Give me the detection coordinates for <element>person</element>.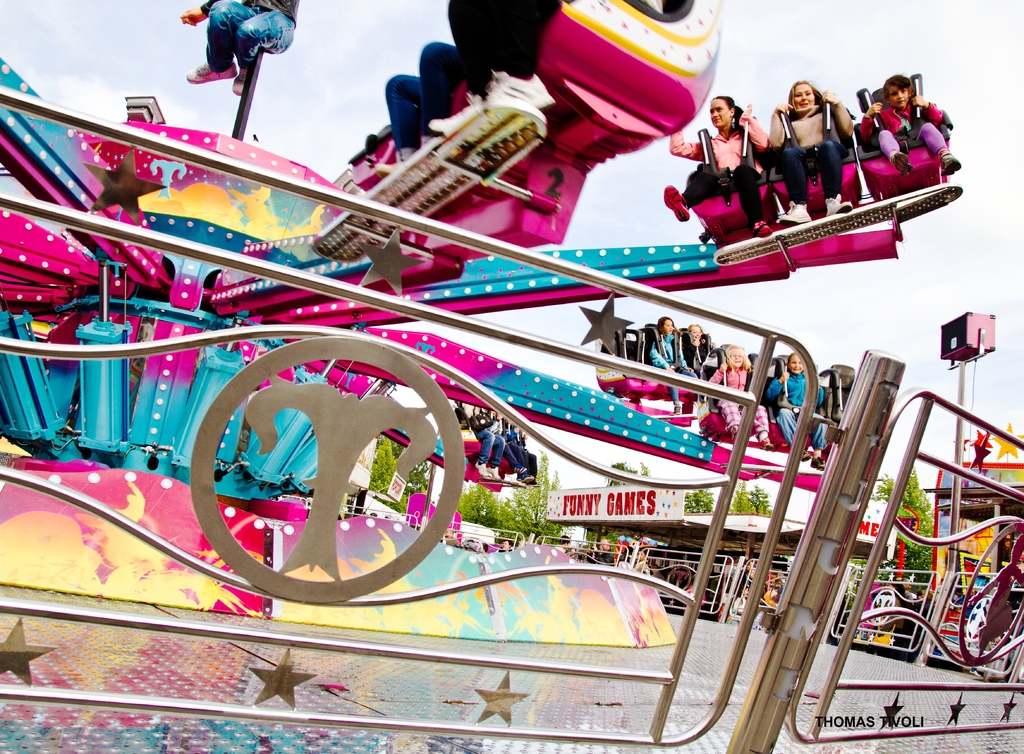
box(502, 421, 540, 481).
